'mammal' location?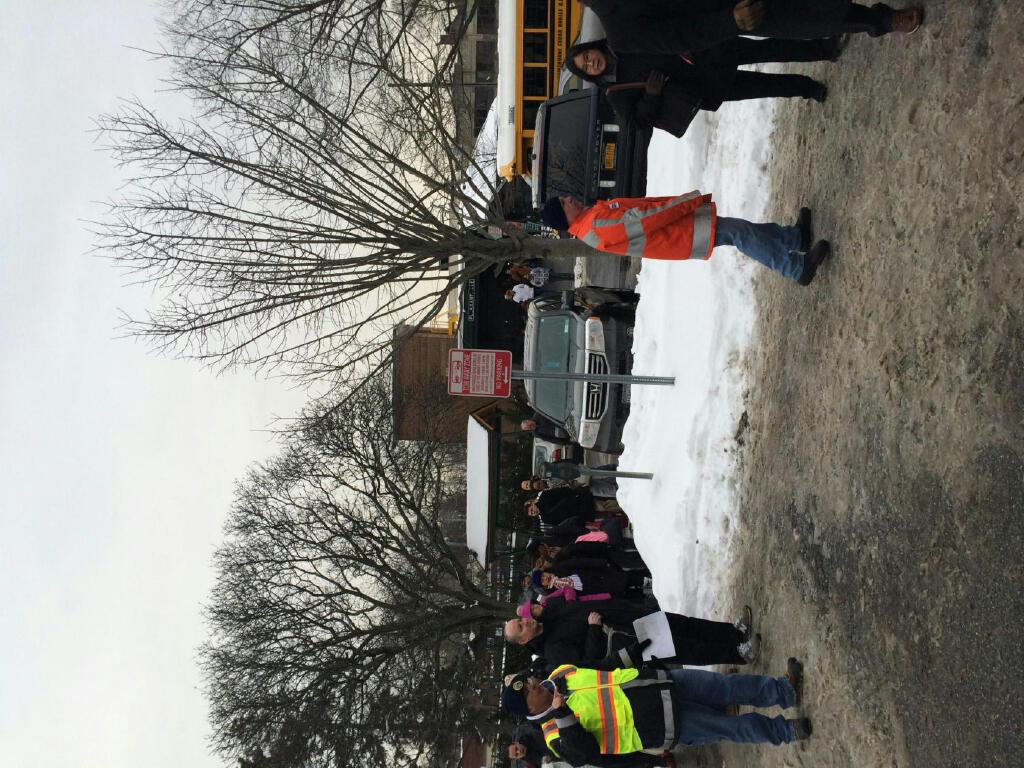
(560, 38, 842, 135)
